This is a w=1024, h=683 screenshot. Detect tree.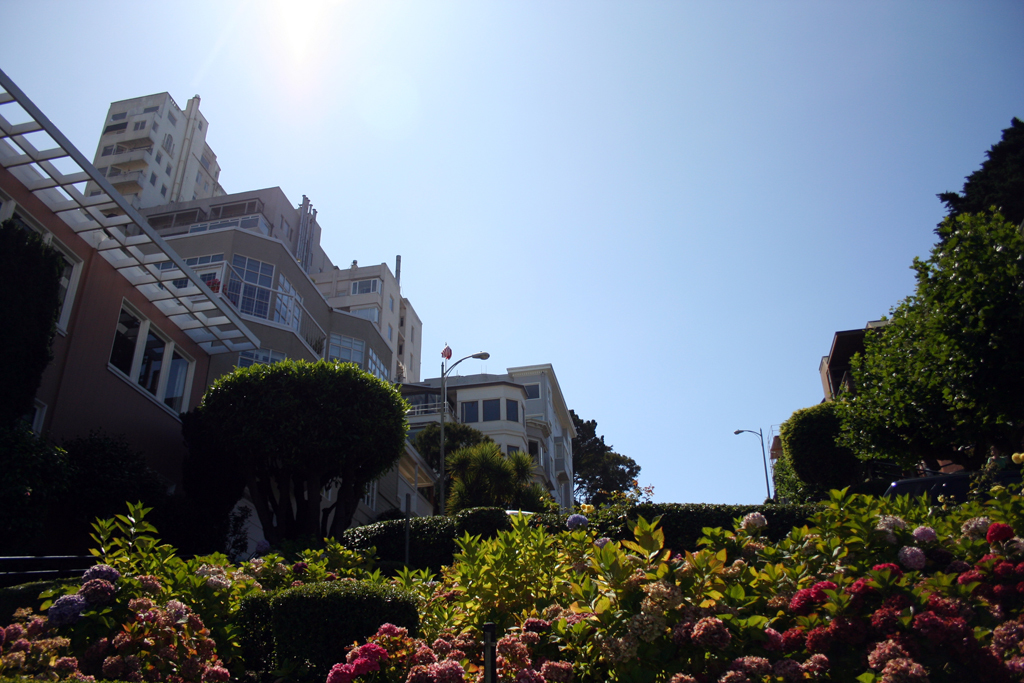
crop(568, 409, 640, 509).
